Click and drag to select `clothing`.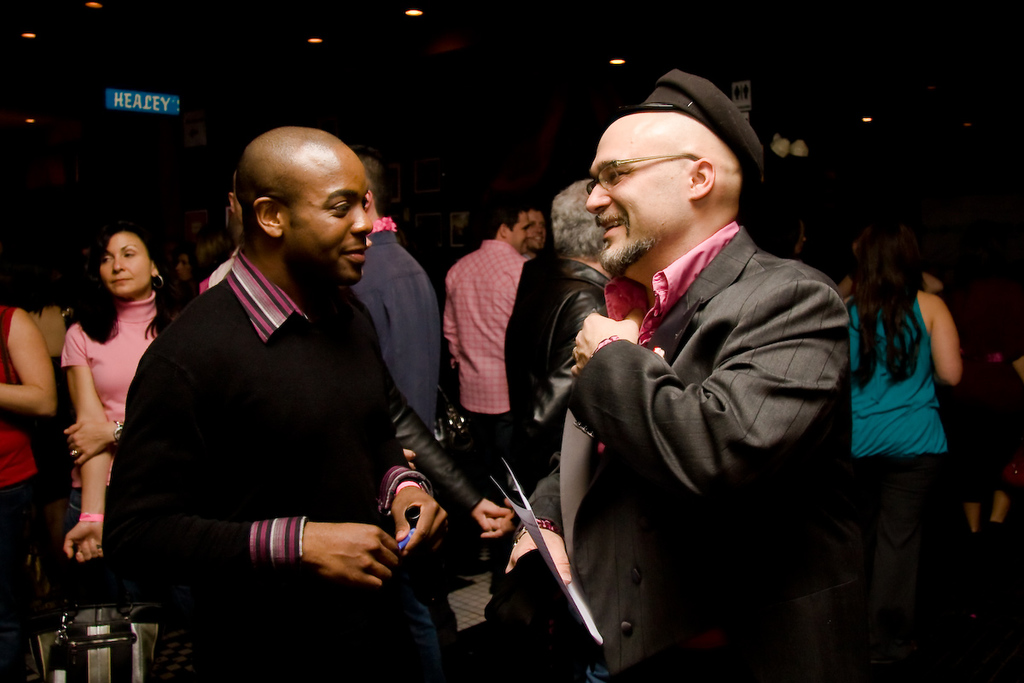
Selection: 492:175:872:682.
